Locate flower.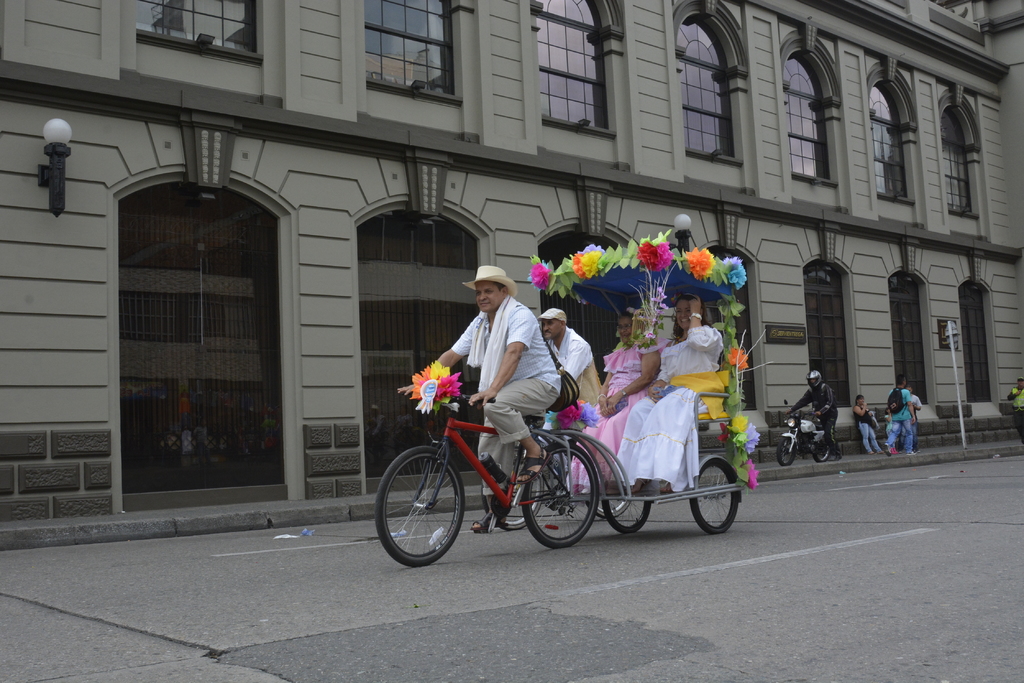
Bounding box: bbox(531, 262, 547, 289).
